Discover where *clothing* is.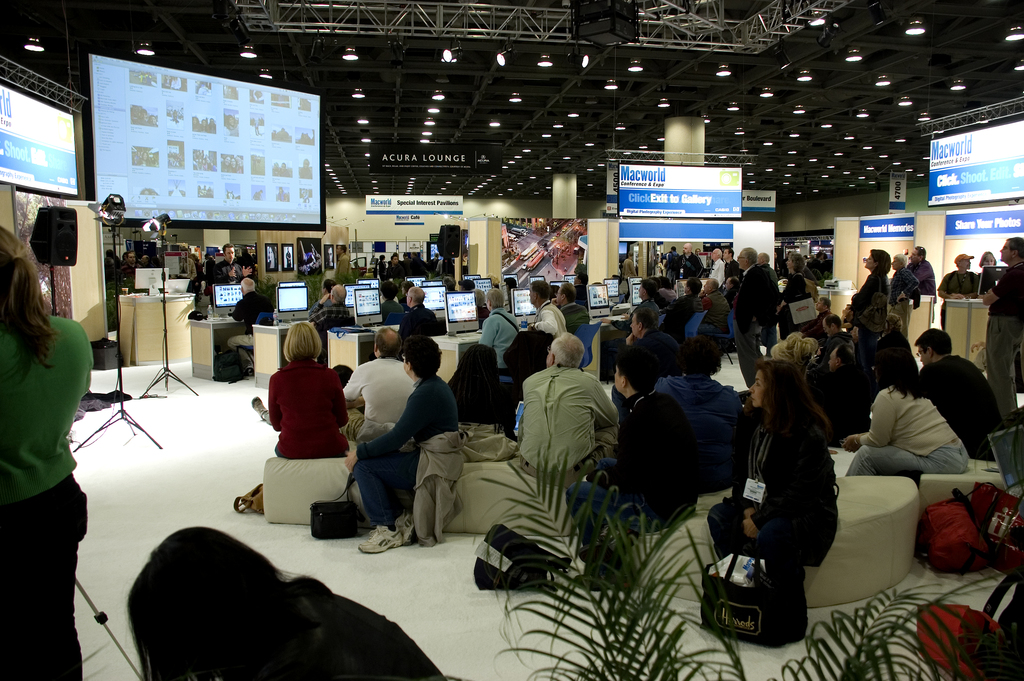
Discovered at x1=403 y1=306 x2=436 y2=335.
